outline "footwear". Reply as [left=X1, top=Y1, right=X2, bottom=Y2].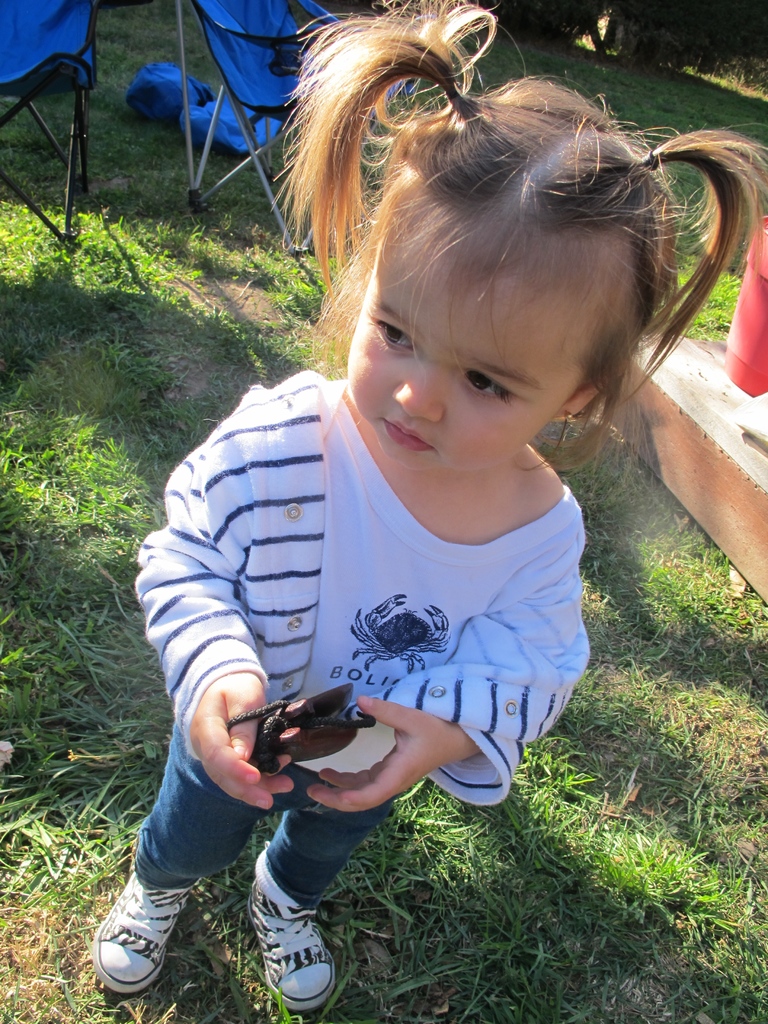
[left=89, top=870, right=206, bottom=995].
